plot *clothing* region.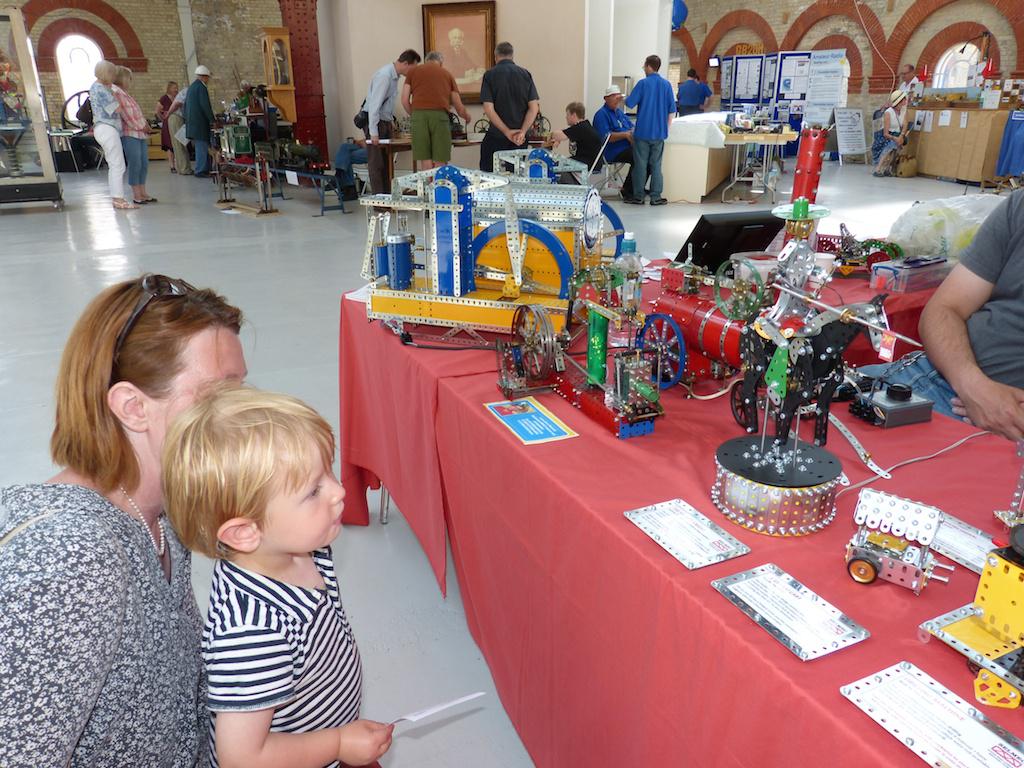
Plotted at <region>408, 59, 462, 172</region>.
